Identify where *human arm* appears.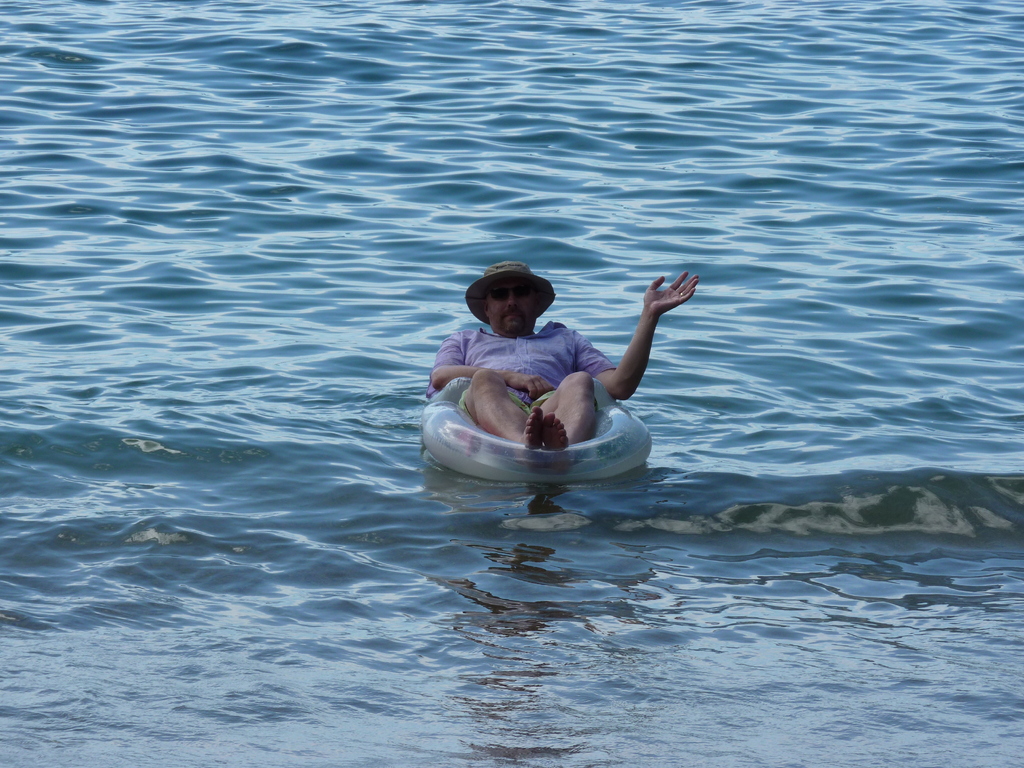
Appears at locate(578, 275, 701, 397).
